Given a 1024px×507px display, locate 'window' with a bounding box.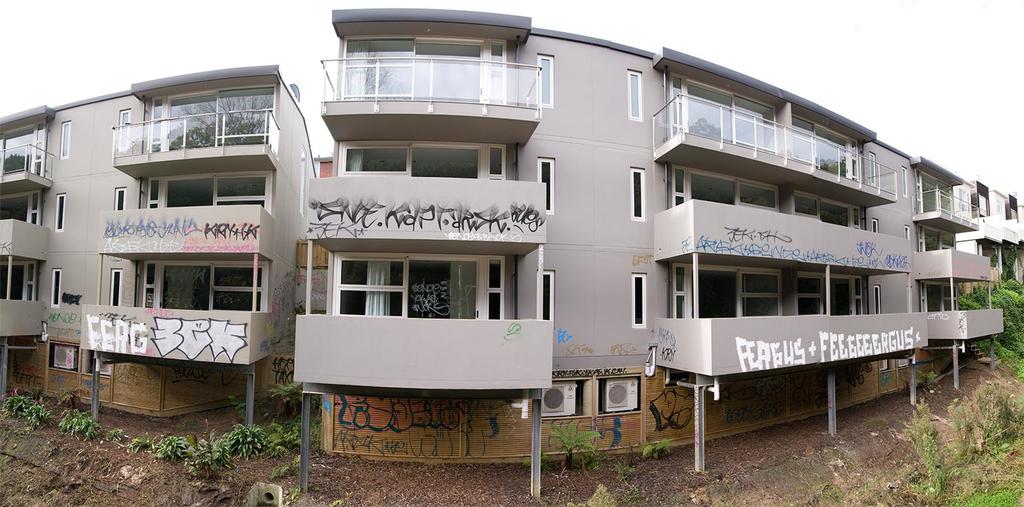
Located: bbox(630, 272, 648, 327).
